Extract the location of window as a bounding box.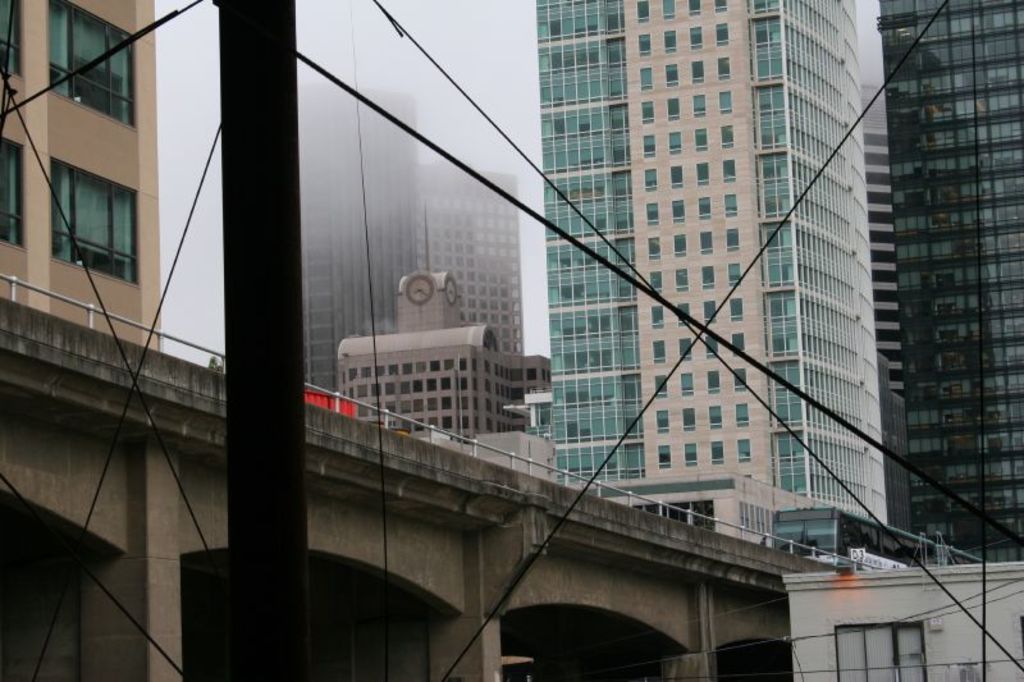
bbox(705, 369, 722, 398).
